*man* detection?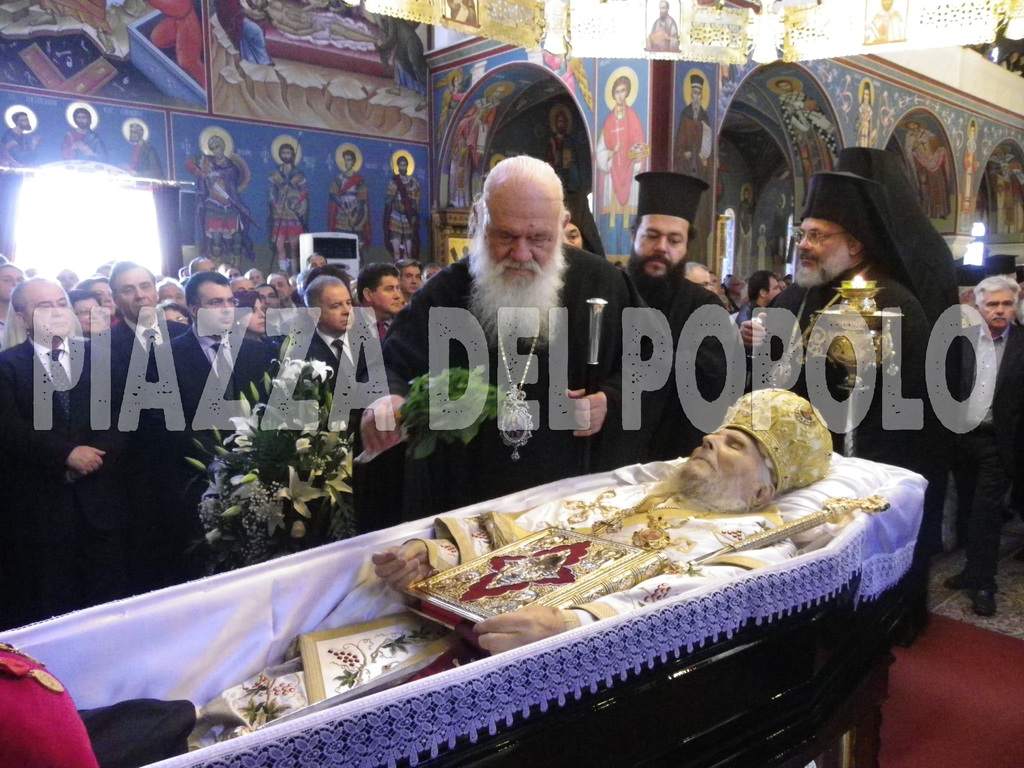
451,83,505,206
